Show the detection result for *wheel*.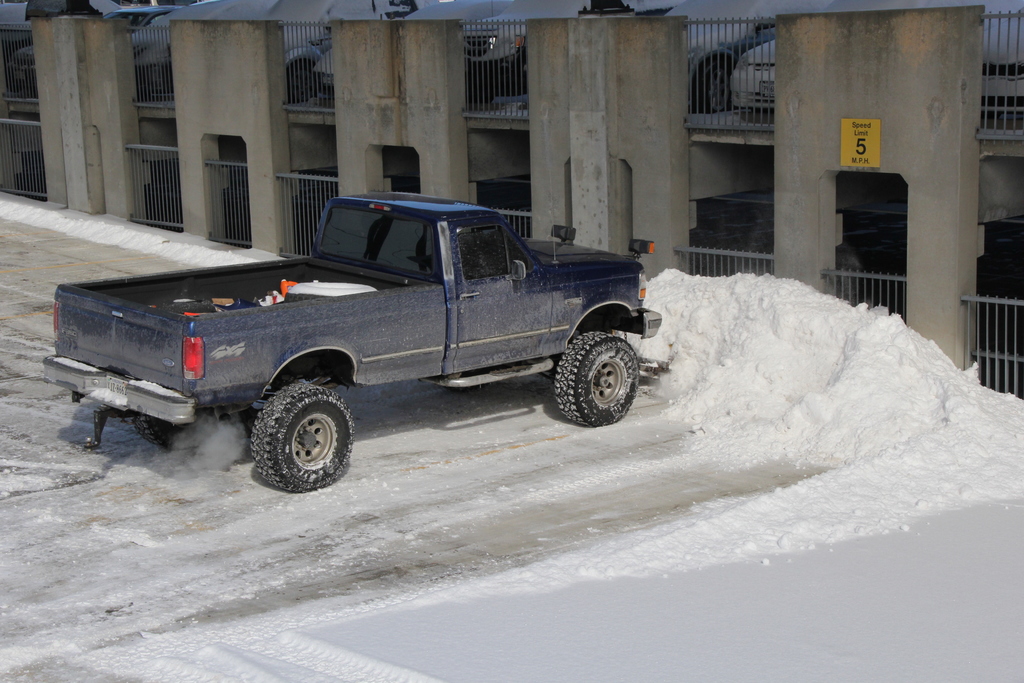
{"left": 552, "top": 329, "right": 640, "bottom": 426}.
